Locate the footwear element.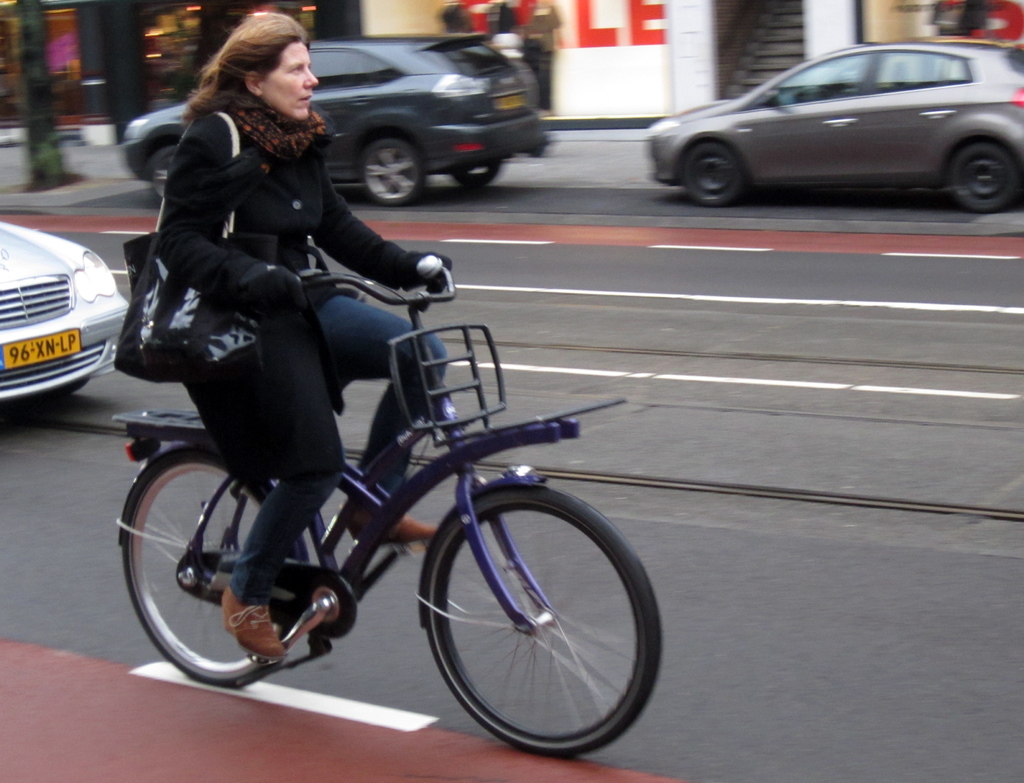
Element bbox: select_region(344, 508, 439, 546).
